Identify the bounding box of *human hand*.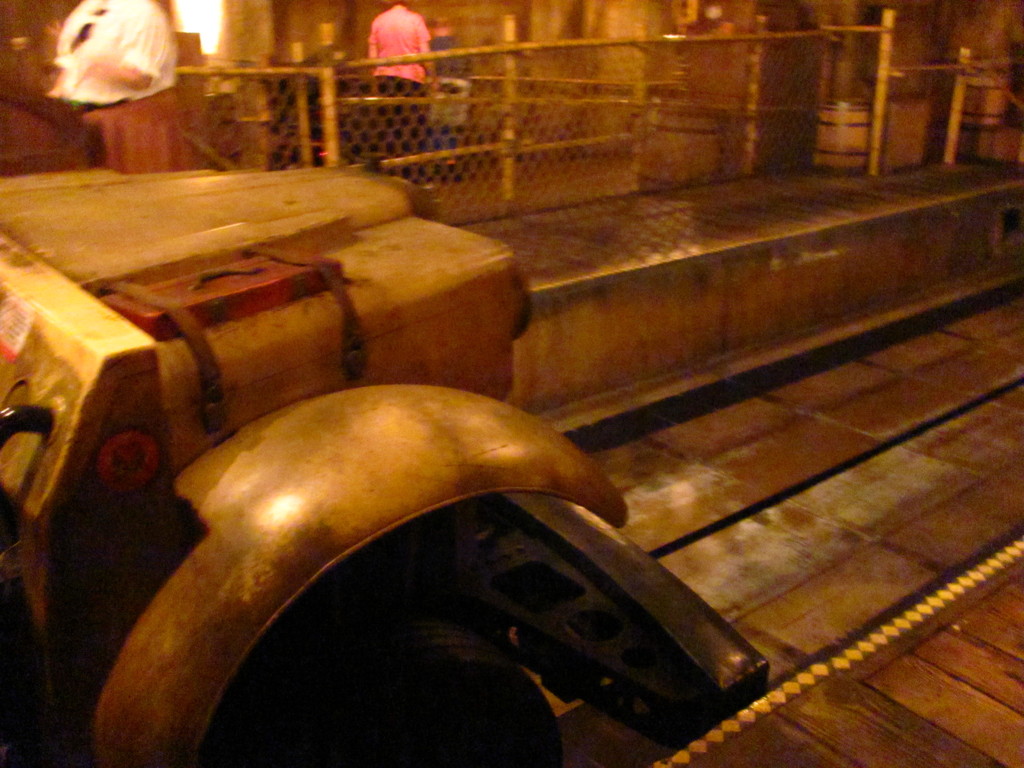
(431,81,440,89).
